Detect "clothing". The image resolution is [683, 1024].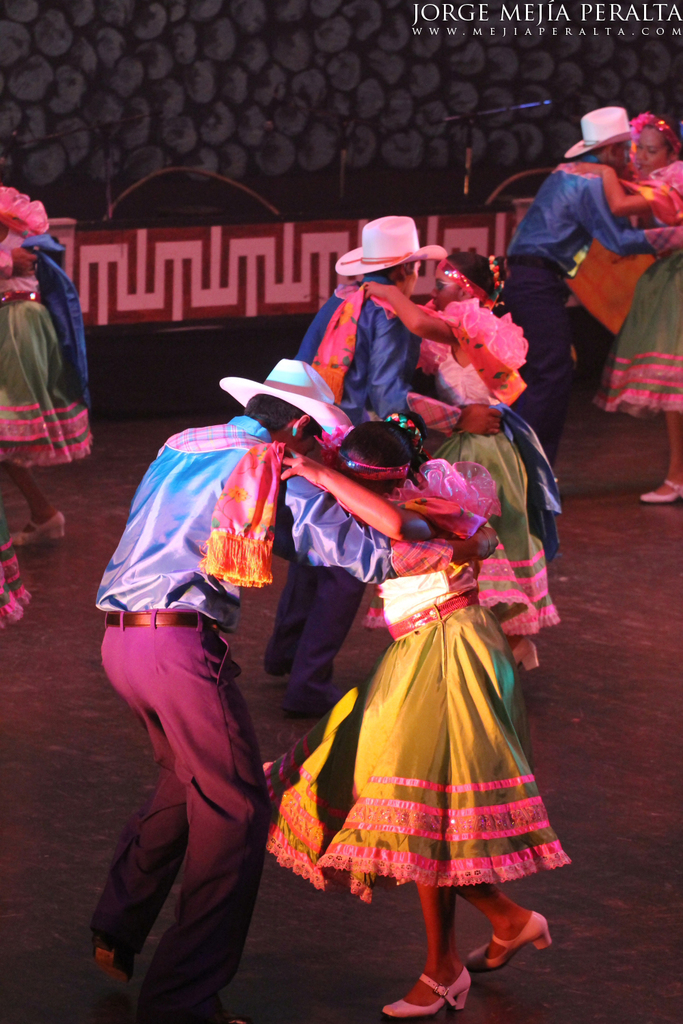
[left=277, top=281, right=419, bottom=717].
